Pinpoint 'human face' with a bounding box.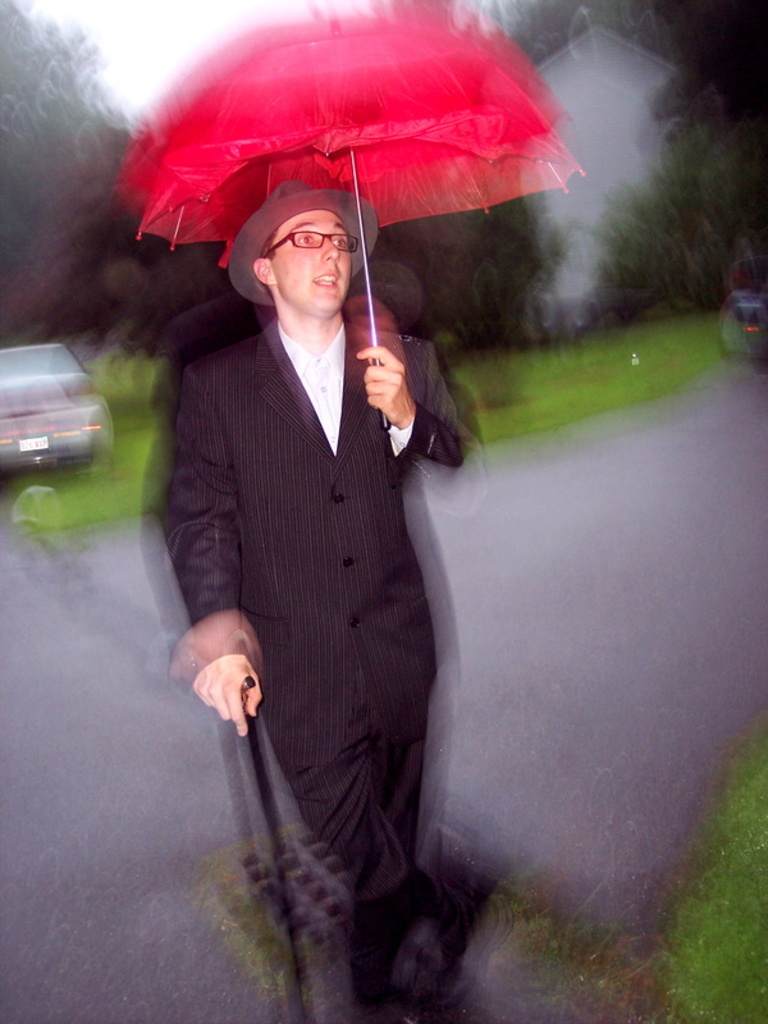
box=[273, 205, 355, 317].
